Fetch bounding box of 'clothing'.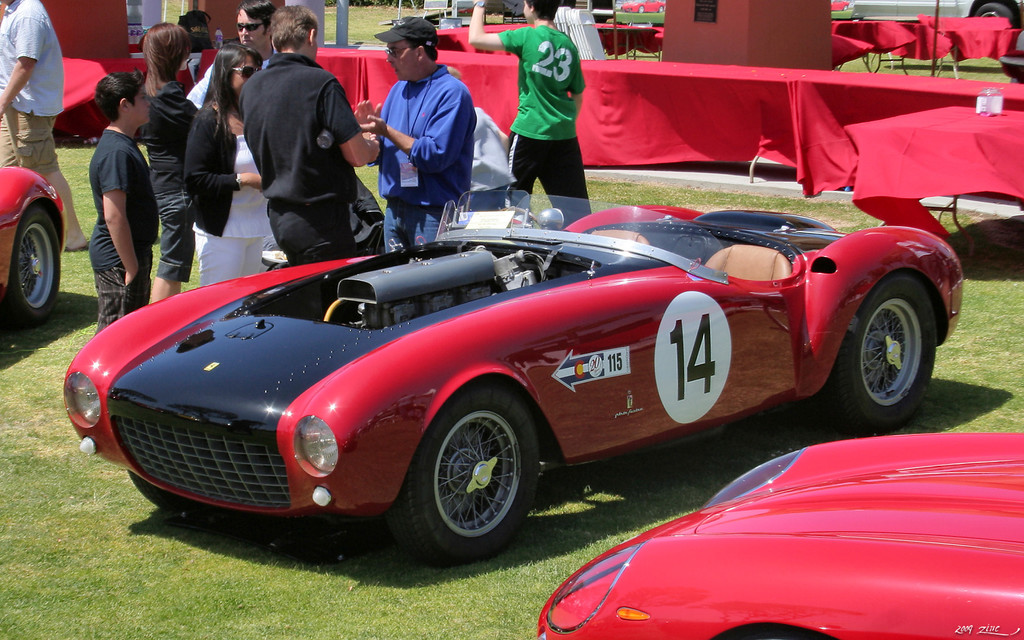
Bbox: {"x1": 238, "y1": 56, "x2": 357, "y2": 266}.
